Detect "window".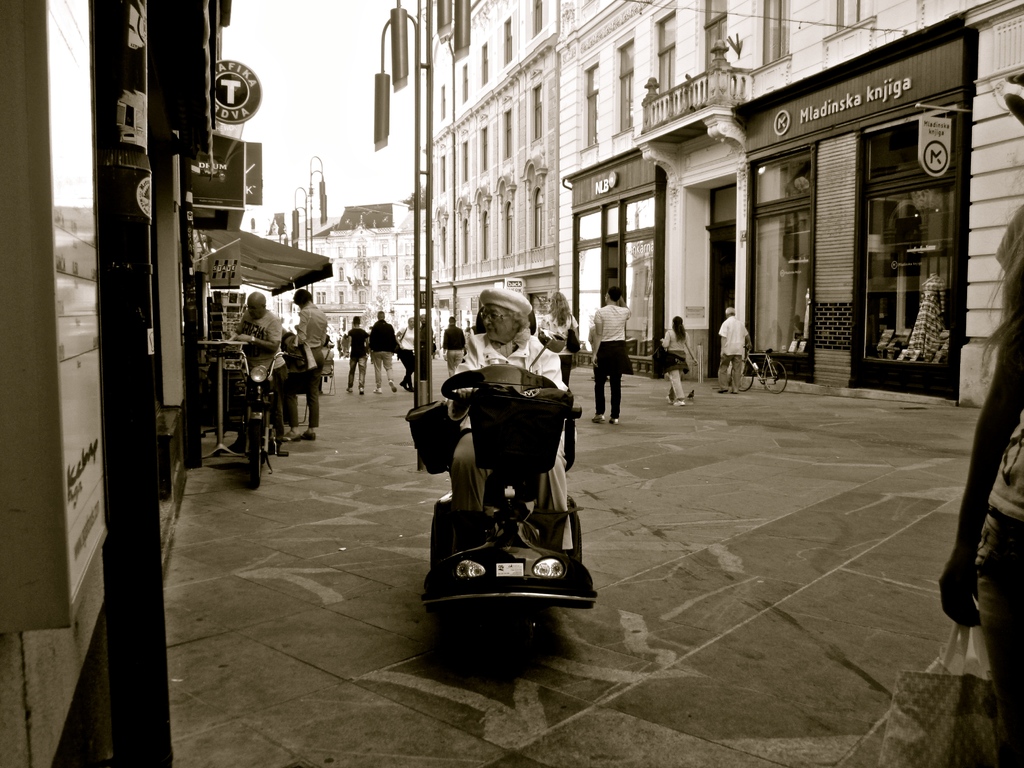
Detected at BBox(461, 71, 468, 106).
